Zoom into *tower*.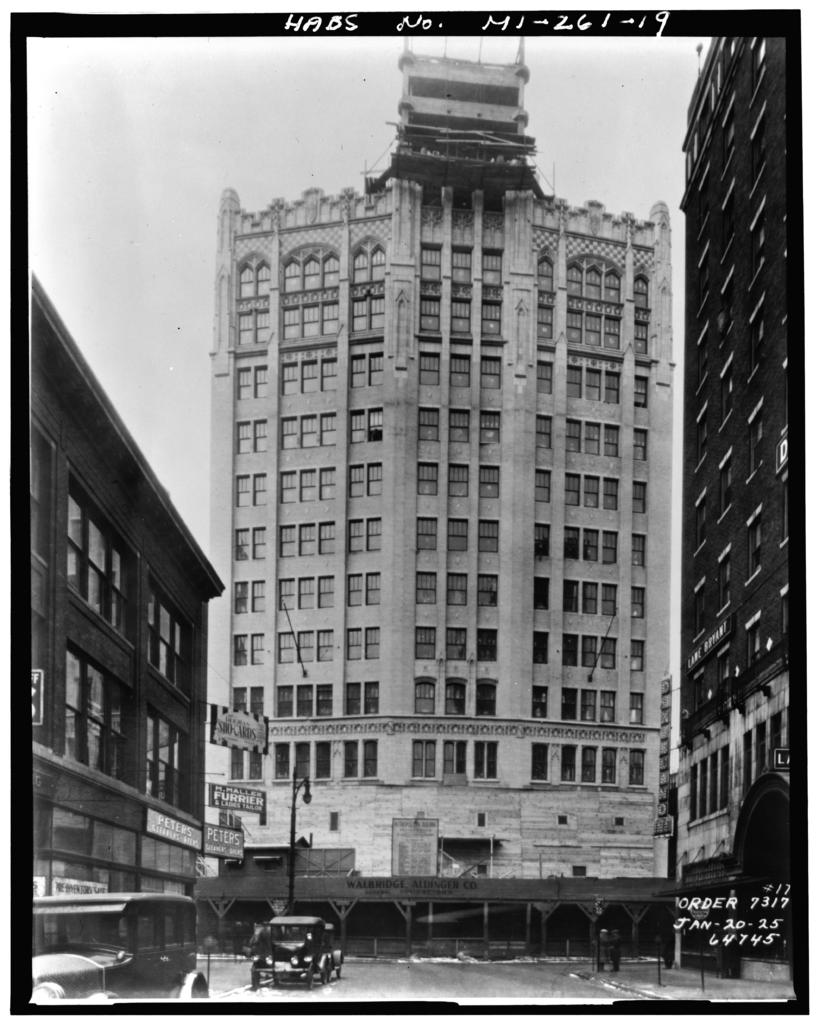
Zoom target: Rect(654, 35, 800, 853).
